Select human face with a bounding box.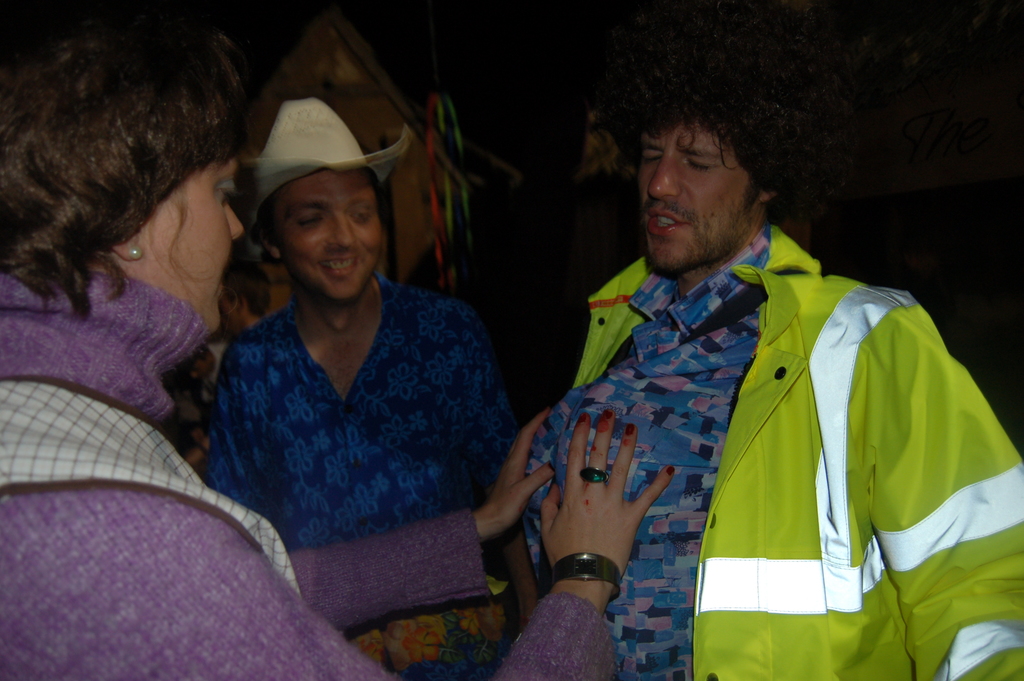
detection(266, 174, 385, 299).
